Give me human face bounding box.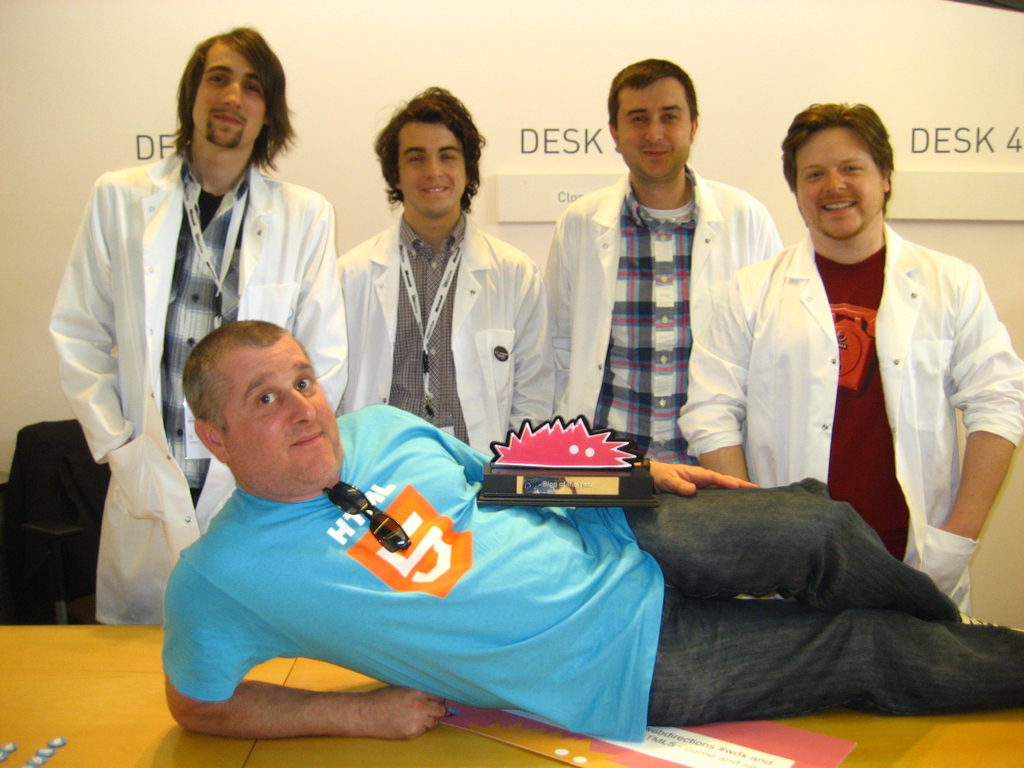
left=616, top=77, right=694, bottom=184.
